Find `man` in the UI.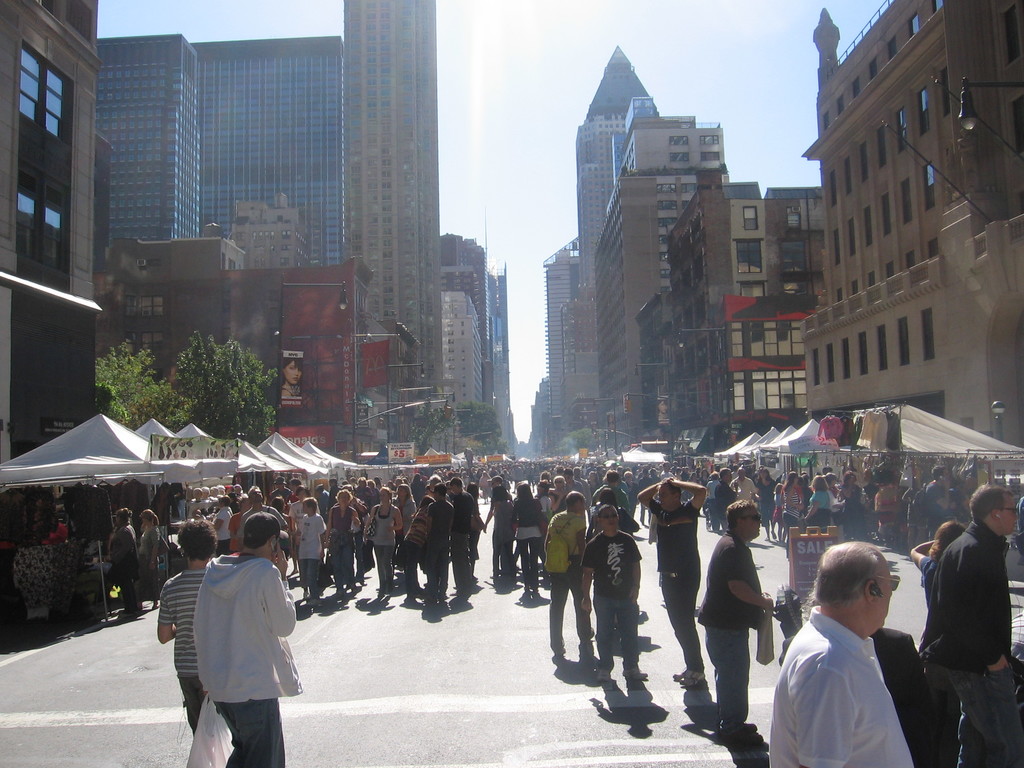
UI element at [425,482,454,607].
